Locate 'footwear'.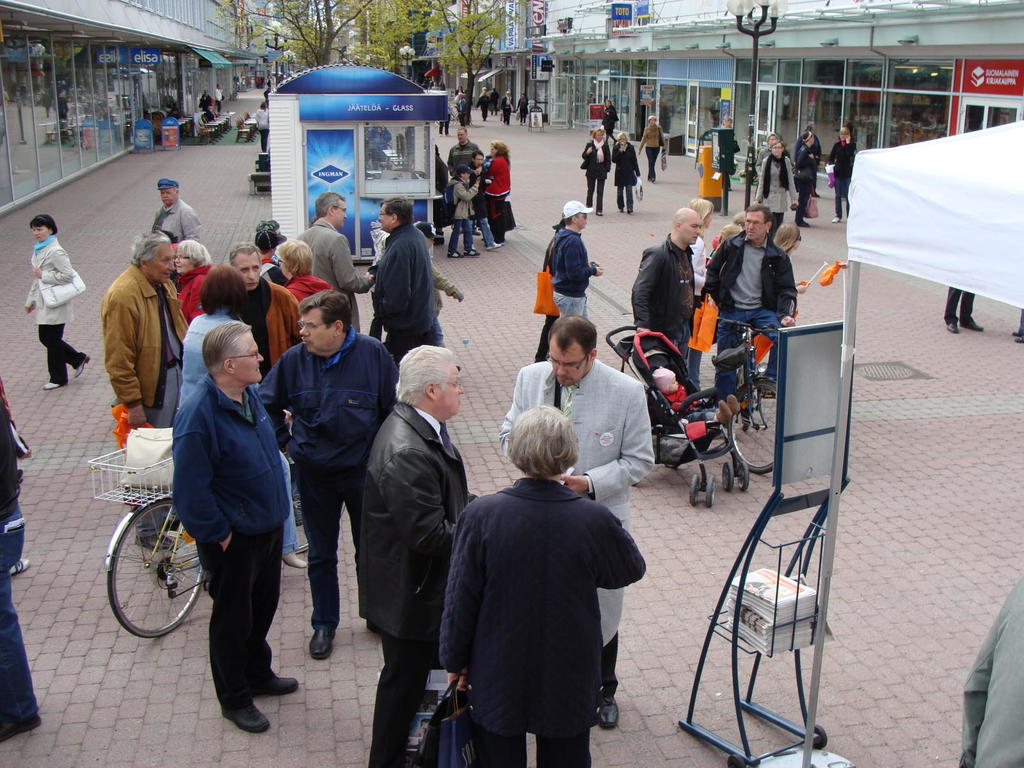
Bounding box: (0, 709, 41, 748).
